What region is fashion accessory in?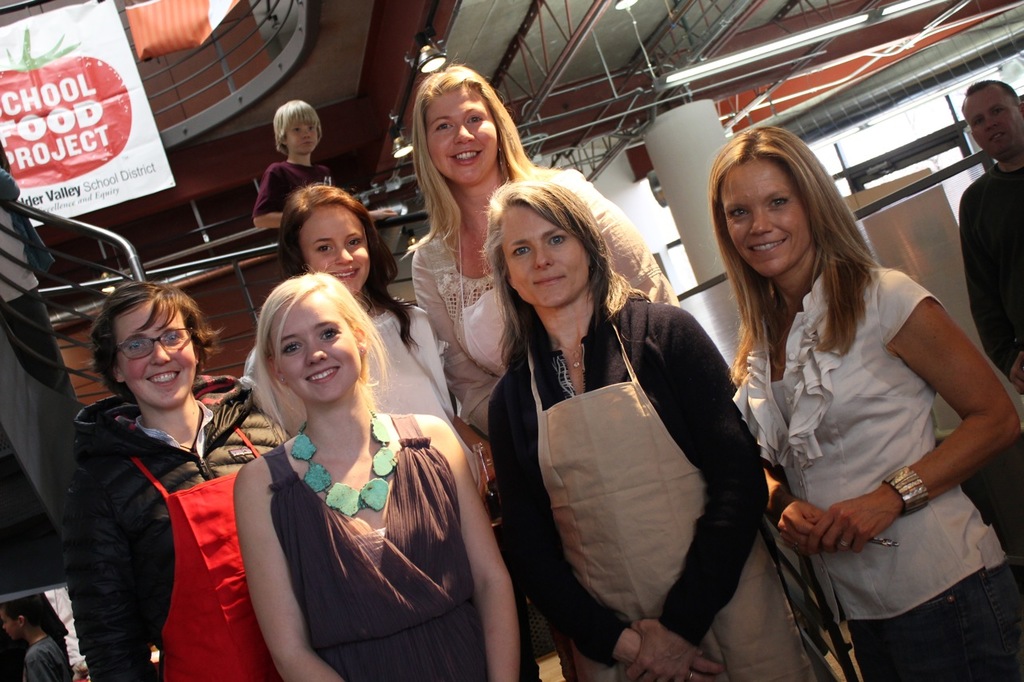
region(881, 464, 928, 514).
